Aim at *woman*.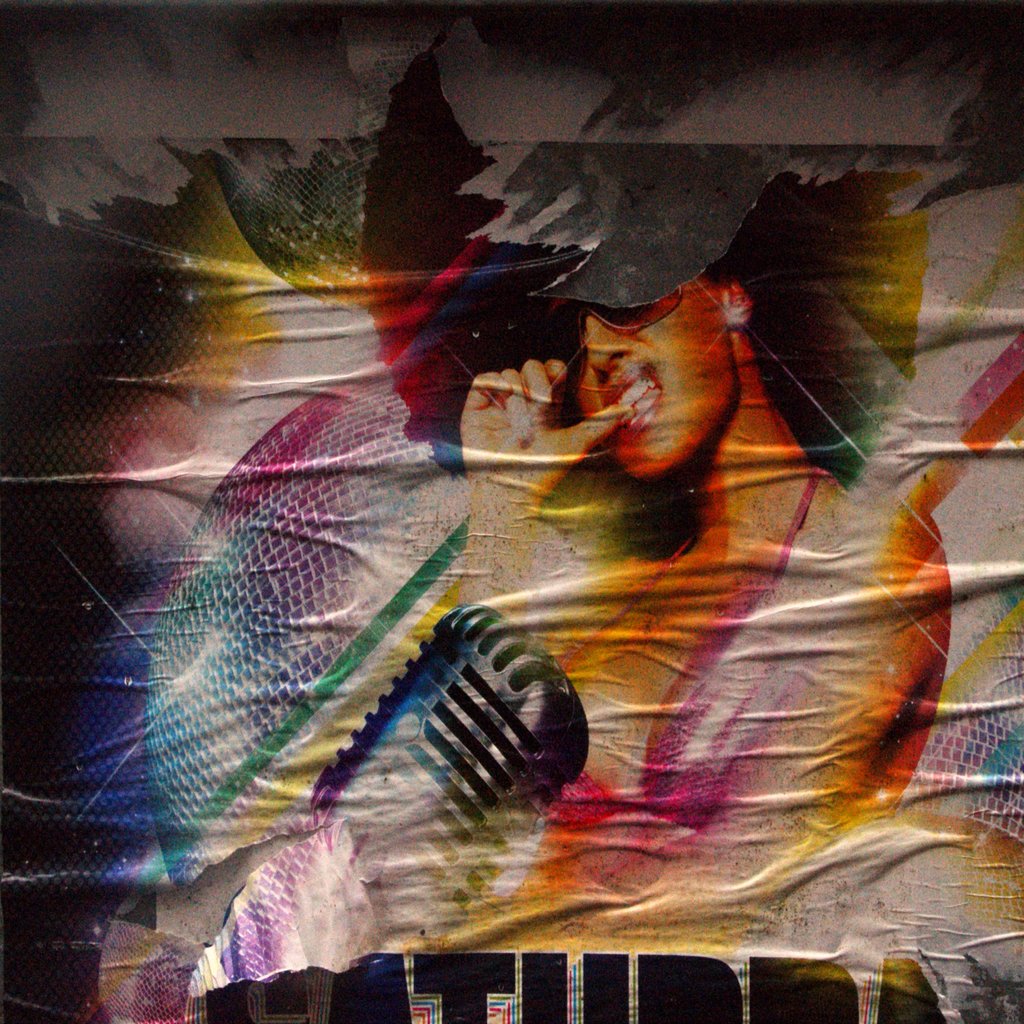
Aimed at [125, 102, 958, 983].
